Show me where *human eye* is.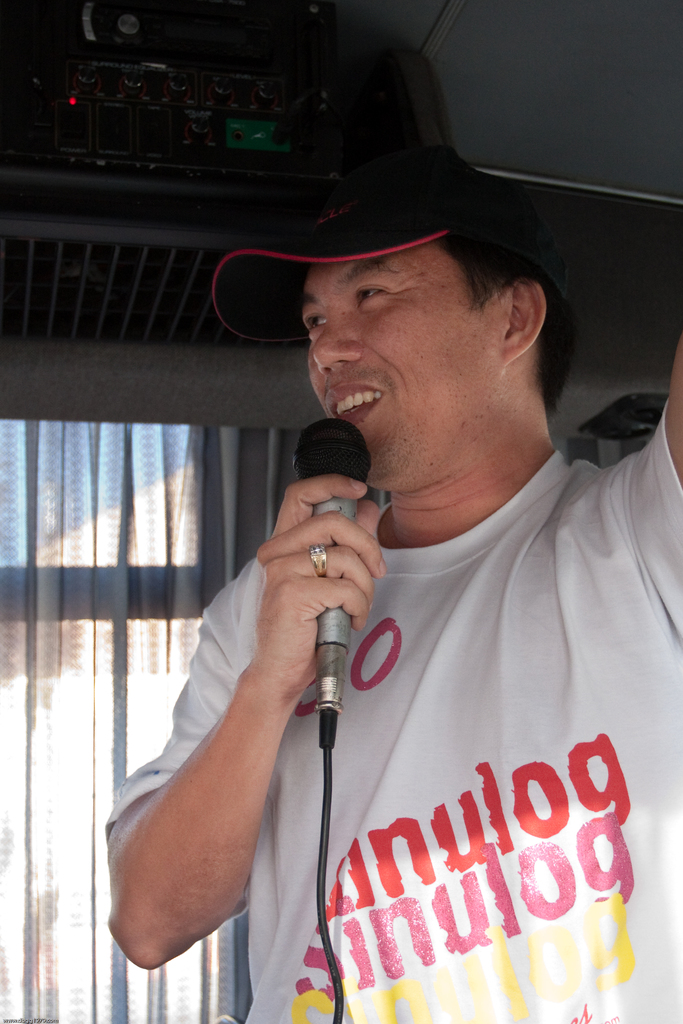
*human eye* is at bbox=[357, 282, 388, 316].
